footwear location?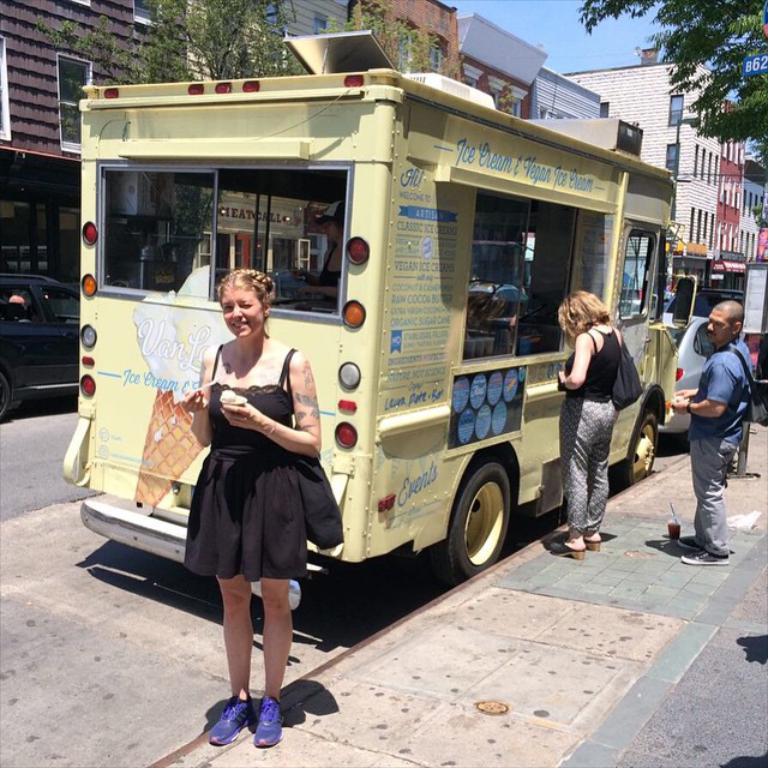
x1=576 y1=521 x2=605 y2=553
